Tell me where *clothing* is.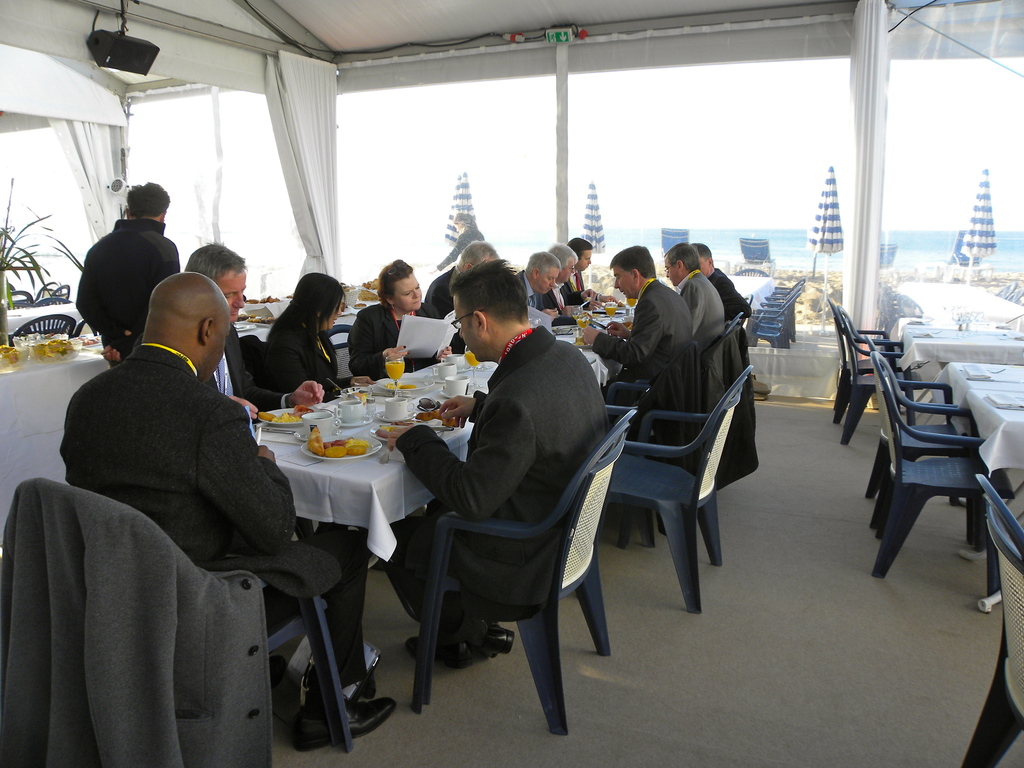
*clothing* is at [x1=673, y1=269, x2=726, y2=408].
